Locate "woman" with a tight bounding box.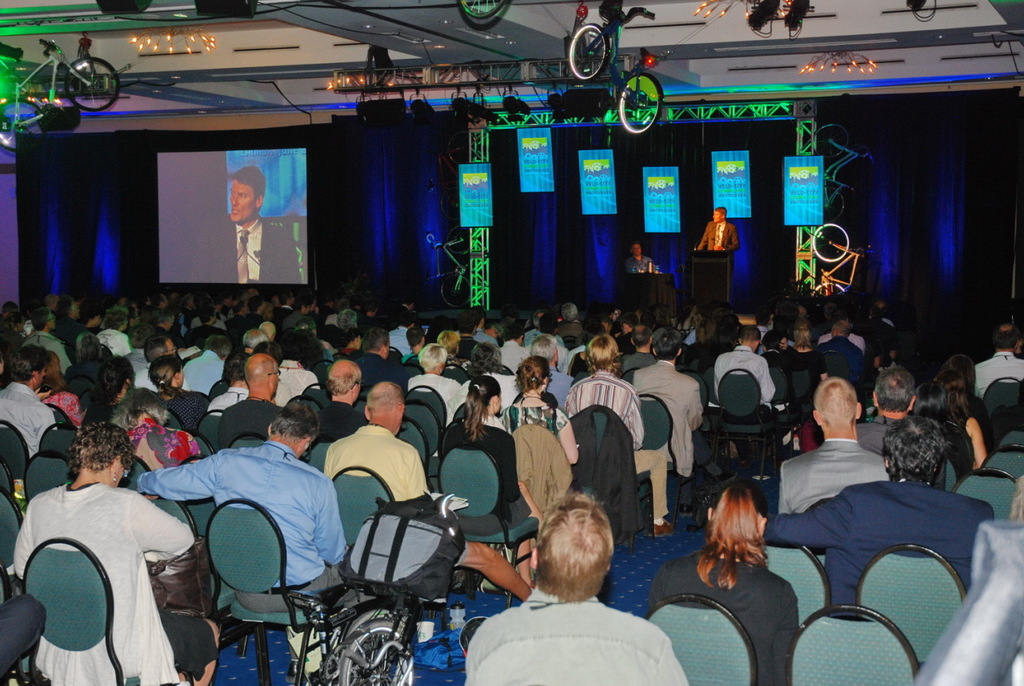
left=786, top=320, right=833, bottom=451.
